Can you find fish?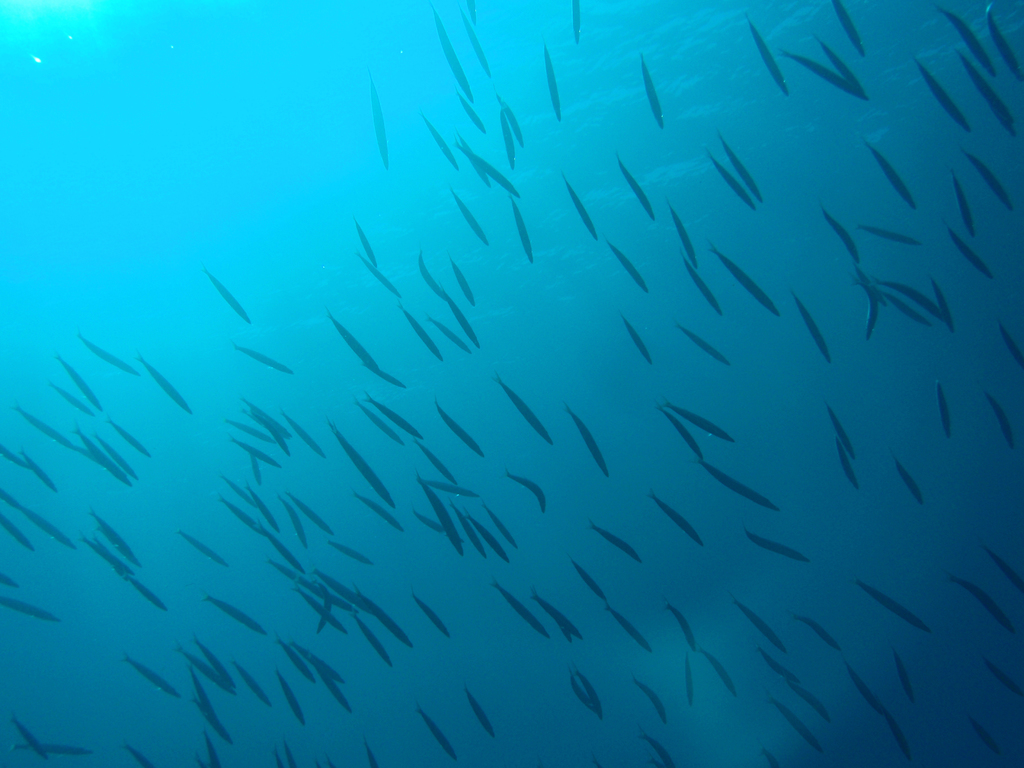
Yes, bounding box: bbox=[326, 541, 376, 566].
